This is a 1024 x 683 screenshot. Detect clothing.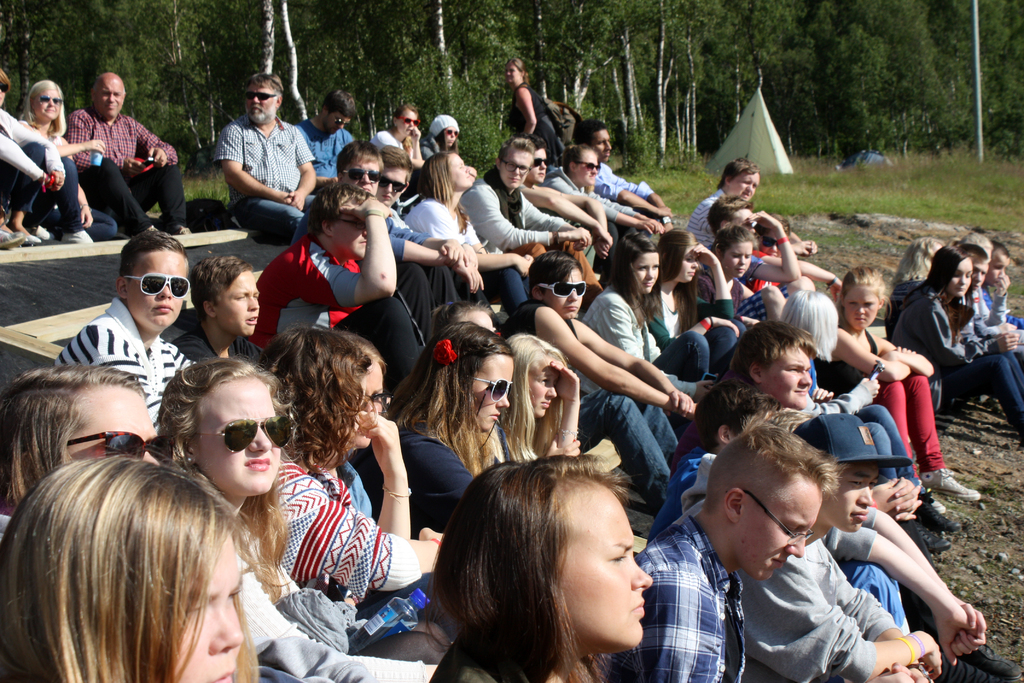
743 539 900 682.
